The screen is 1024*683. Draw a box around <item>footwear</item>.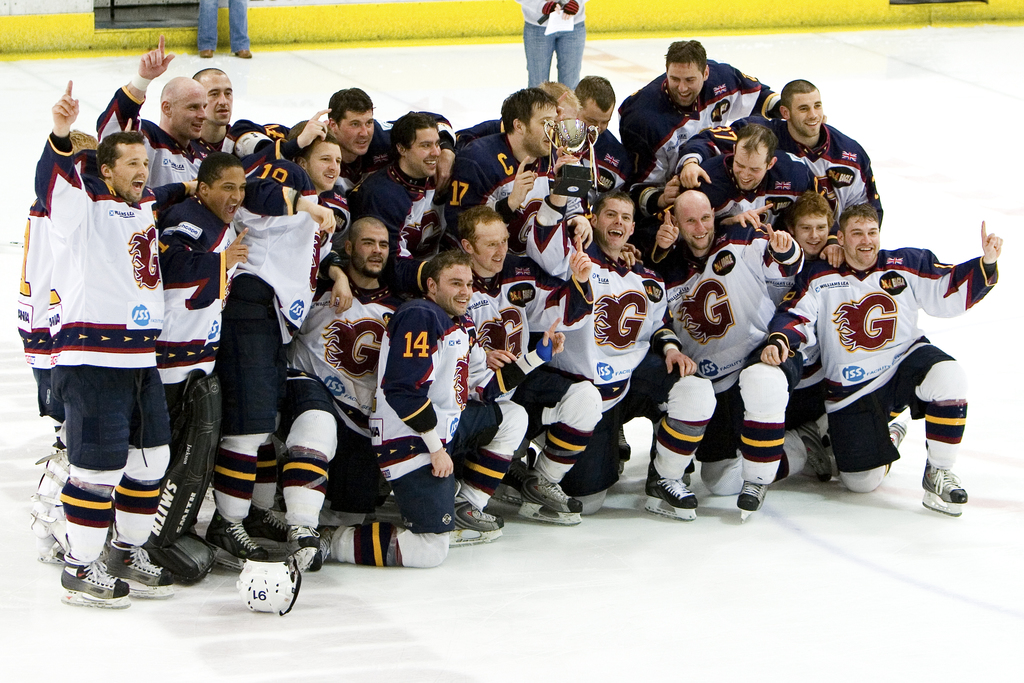
[497,458,570,526].
